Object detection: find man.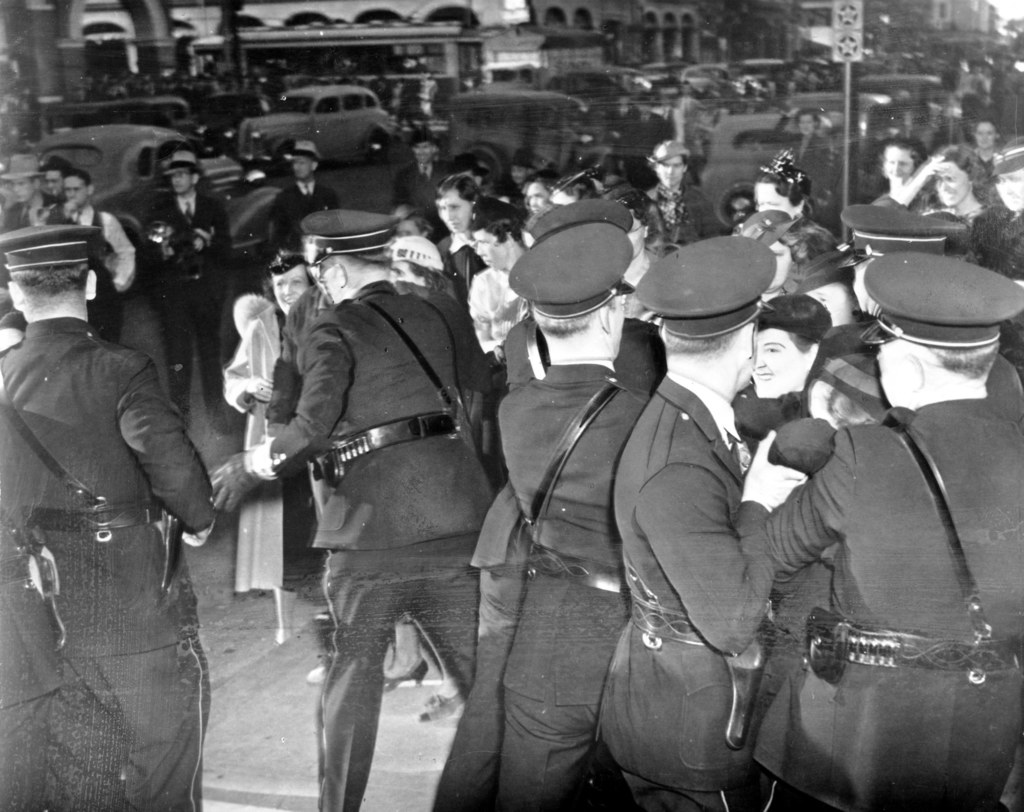
bbox(497, 218, 651, 811).
